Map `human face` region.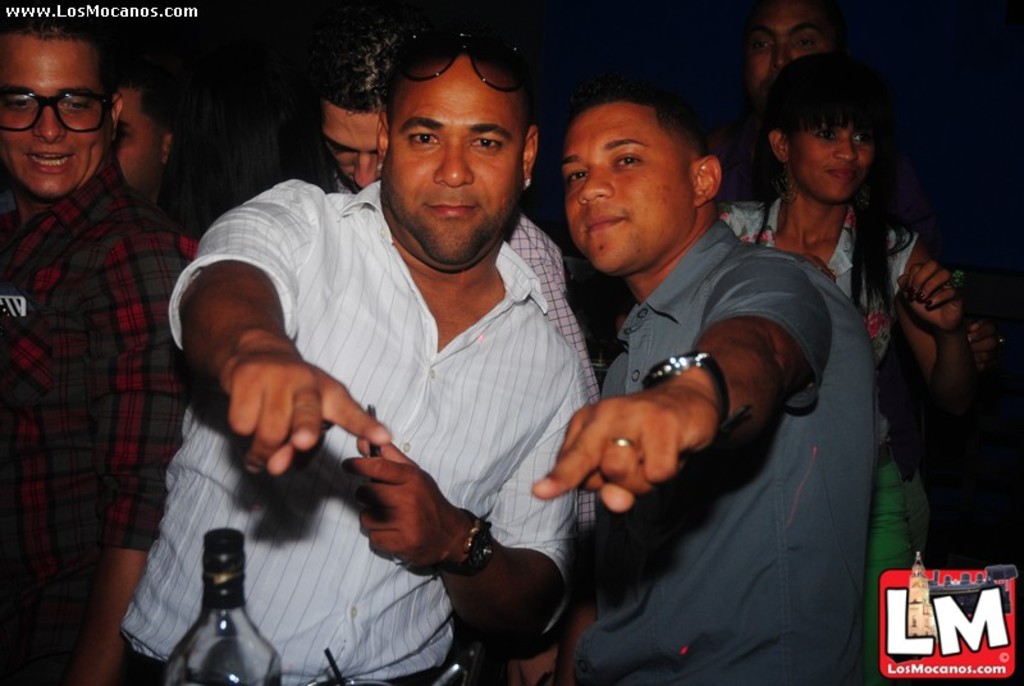
Mapped to bbox=[0, 36, 113, 197].
